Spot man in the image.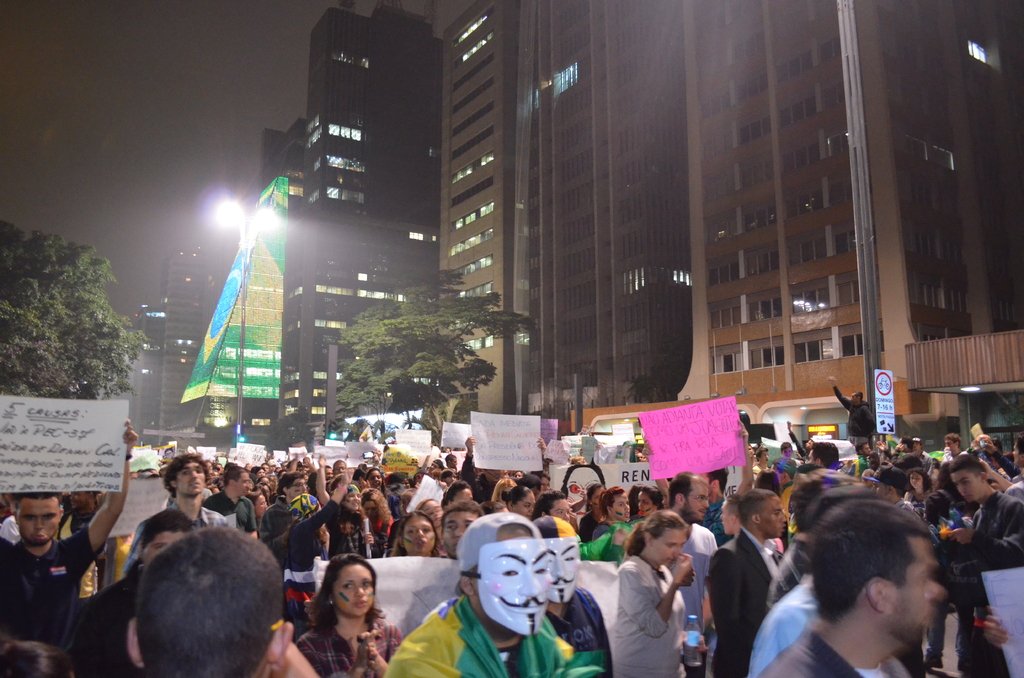
man found at bbox=(911, 437, 933, 478).
